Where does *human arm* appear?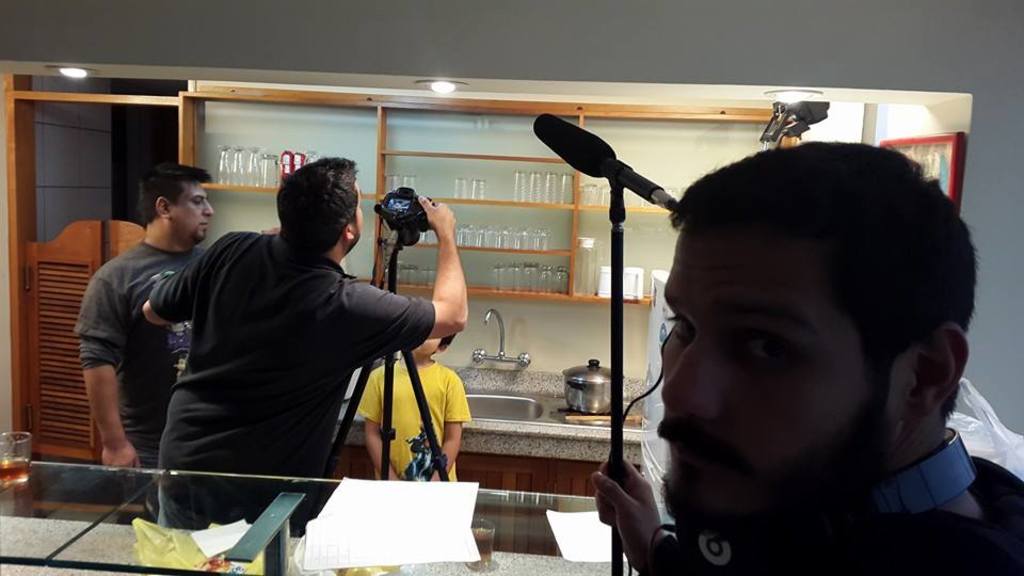
Appears at [68,263,143,468].
